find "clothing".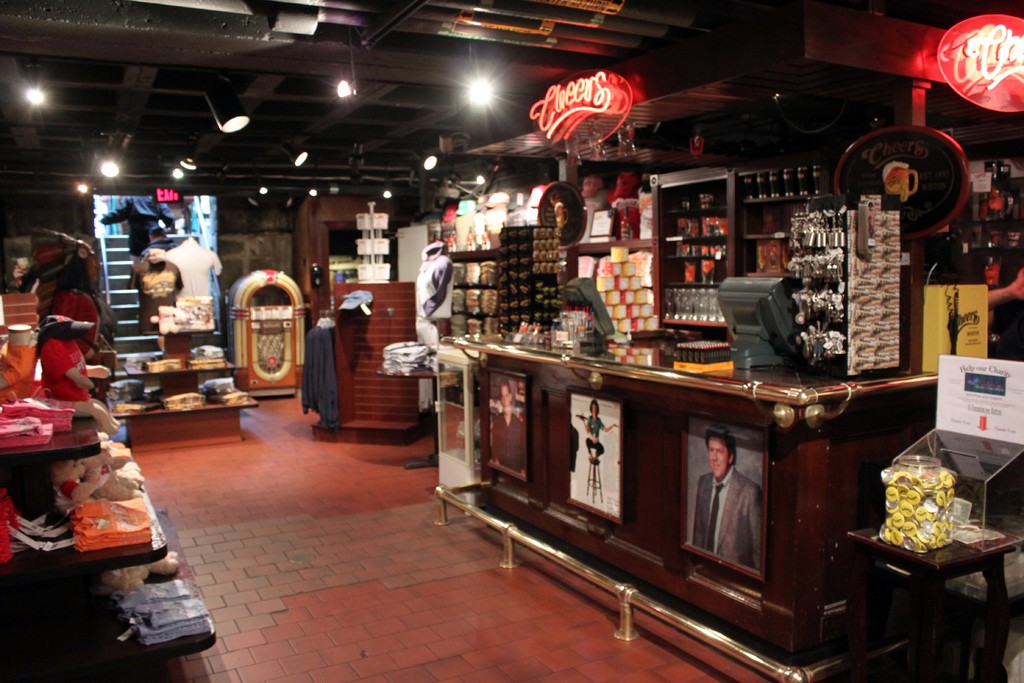
(413,247,451,352).
